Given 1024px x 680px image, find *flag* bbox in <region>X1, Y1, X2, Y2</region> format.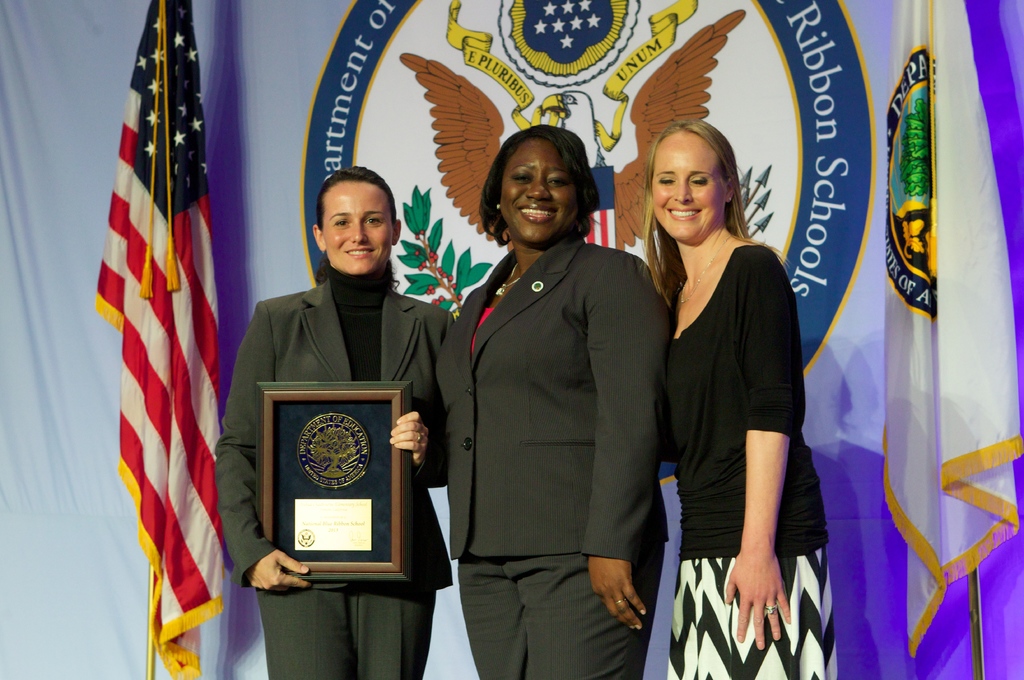
<region>88, 17, 223, 679</region>.
